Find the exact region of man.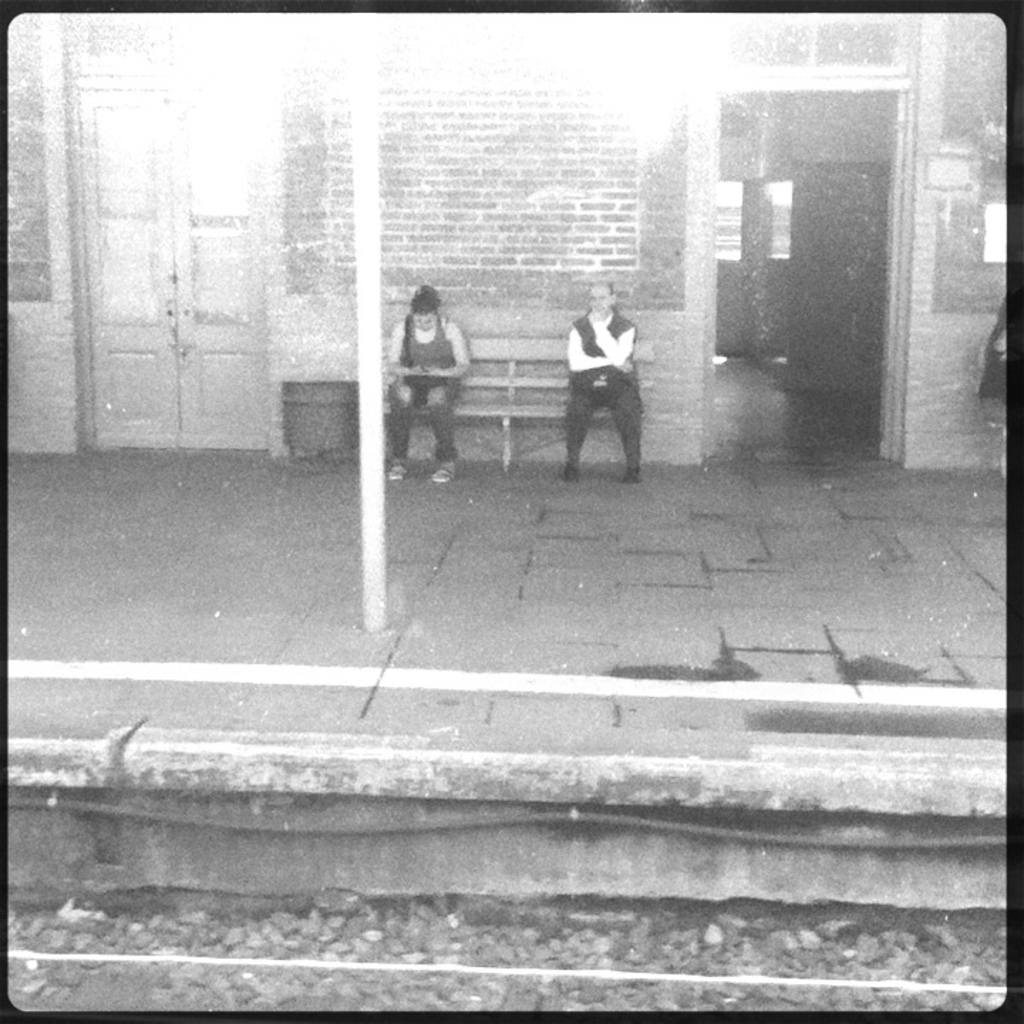
Exact region: 570:266:640:486.
